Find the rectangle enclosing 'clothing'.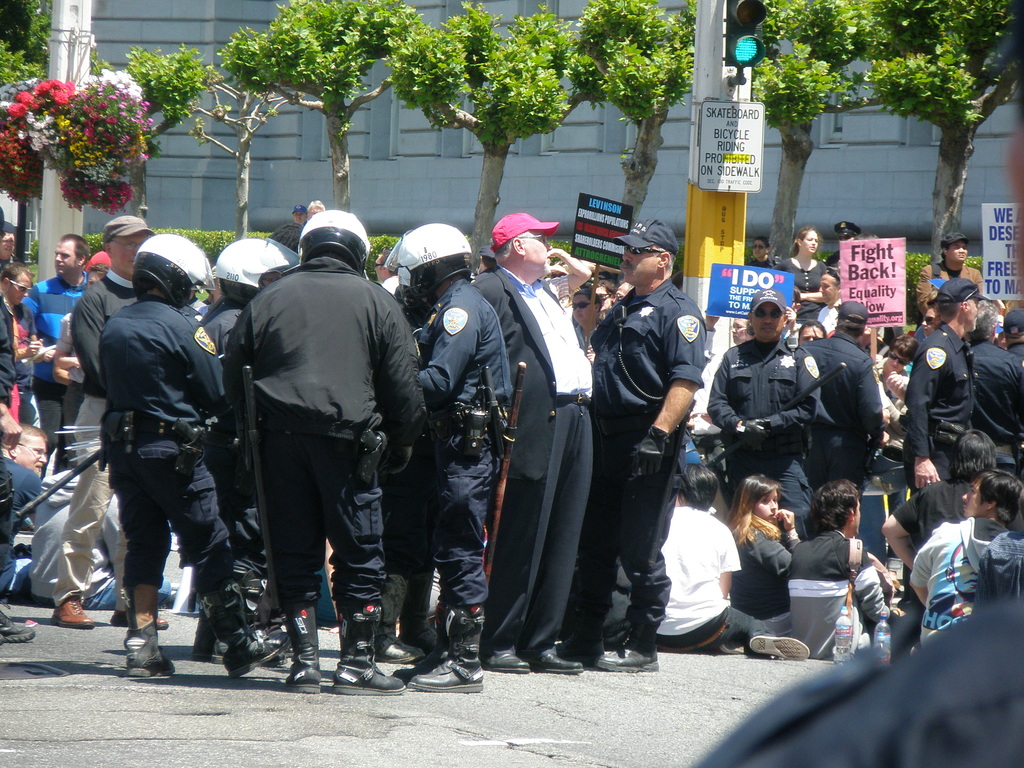
<region>733, 525, 788, 636</region>.
